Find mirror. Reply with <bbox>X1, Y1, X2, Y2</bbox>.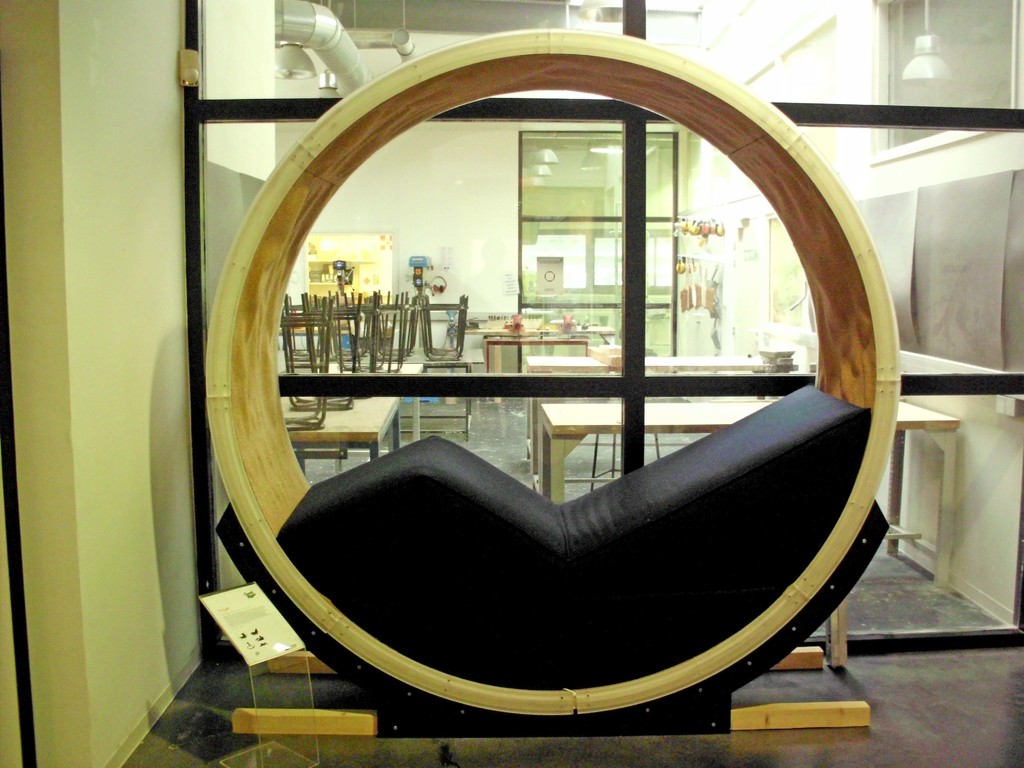
<bbox>218, 392, 634, 634</bbox>.
